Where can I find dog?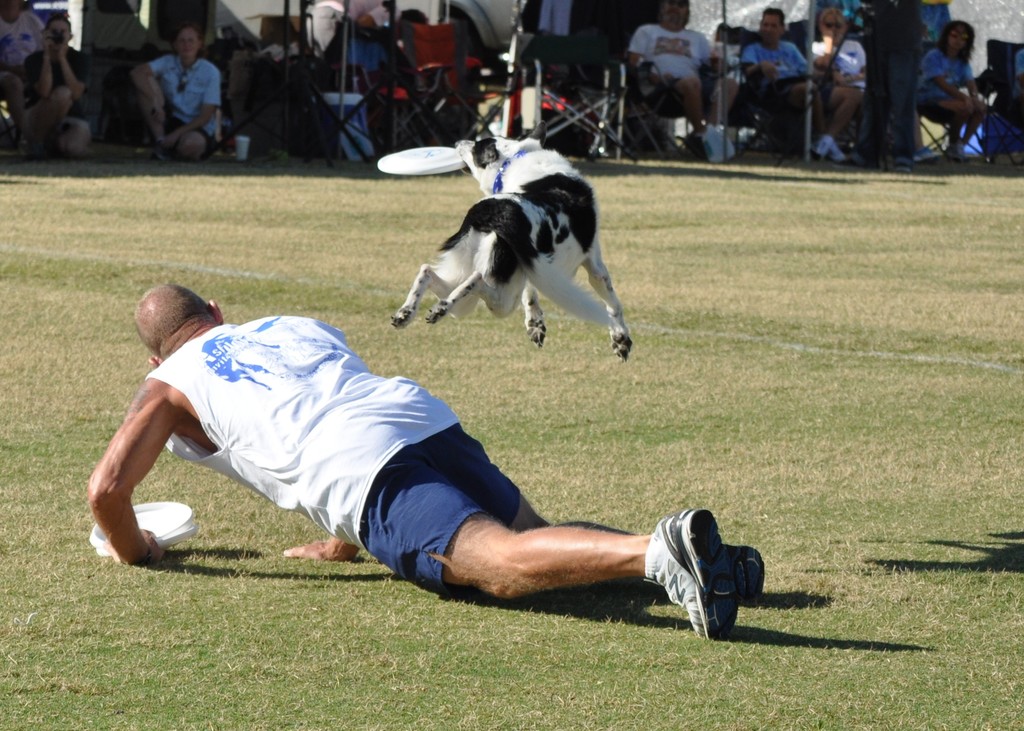
You can find it at 388,137,634,360.
